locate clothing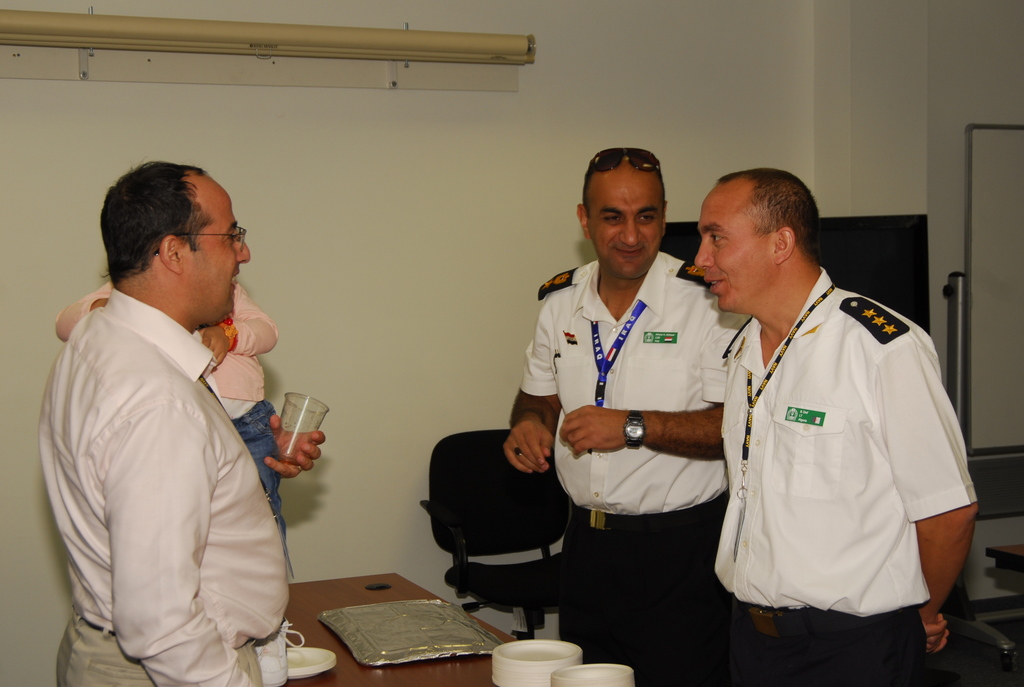
{"x1": 516, "y1": 242, "x2": 732, "y2": 686}
